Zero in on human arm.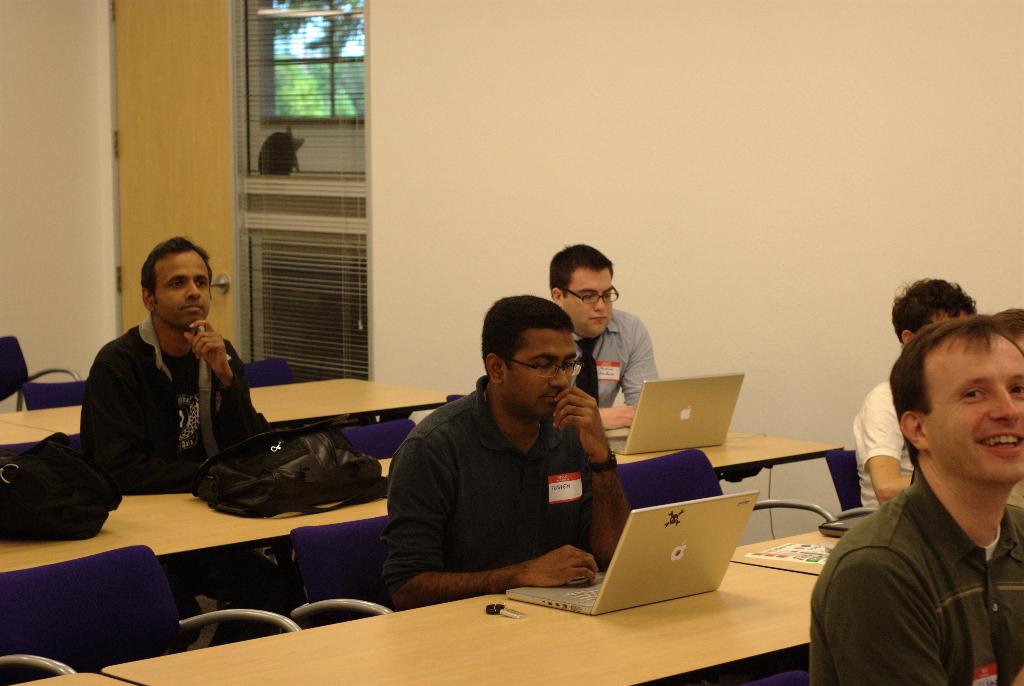
Zeroed in: {"x1": 860, "y1": 386, "x2": 913, "y2": 504}.
